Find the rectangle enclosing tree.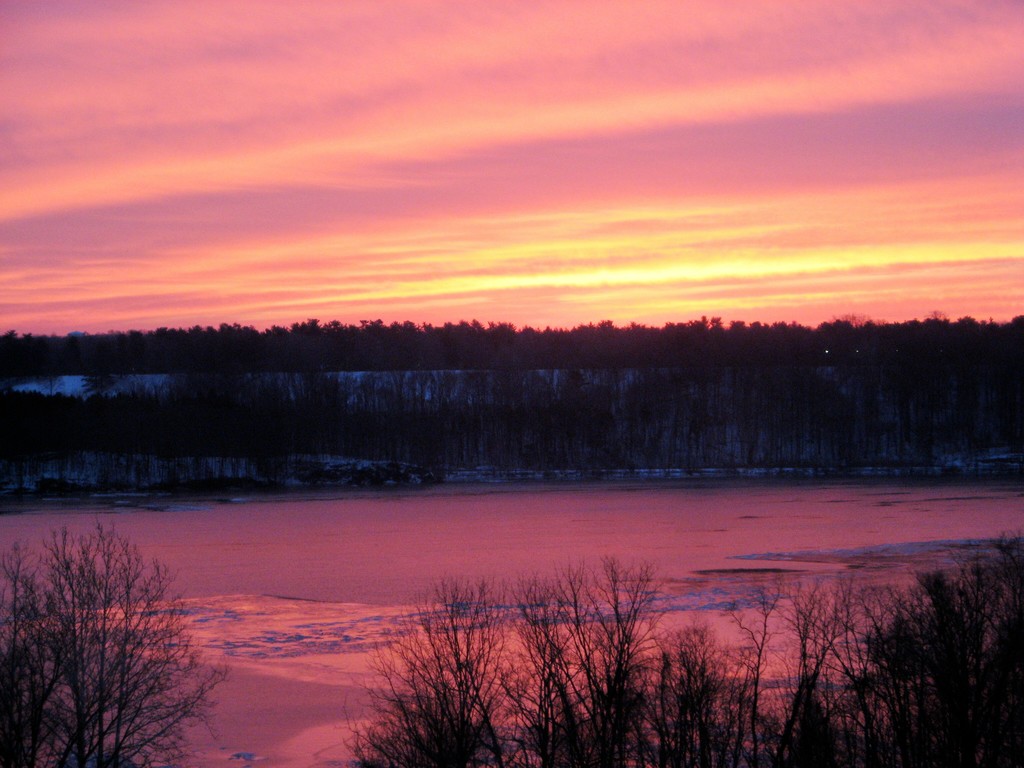
select_region(28, 504, 210, 739).
